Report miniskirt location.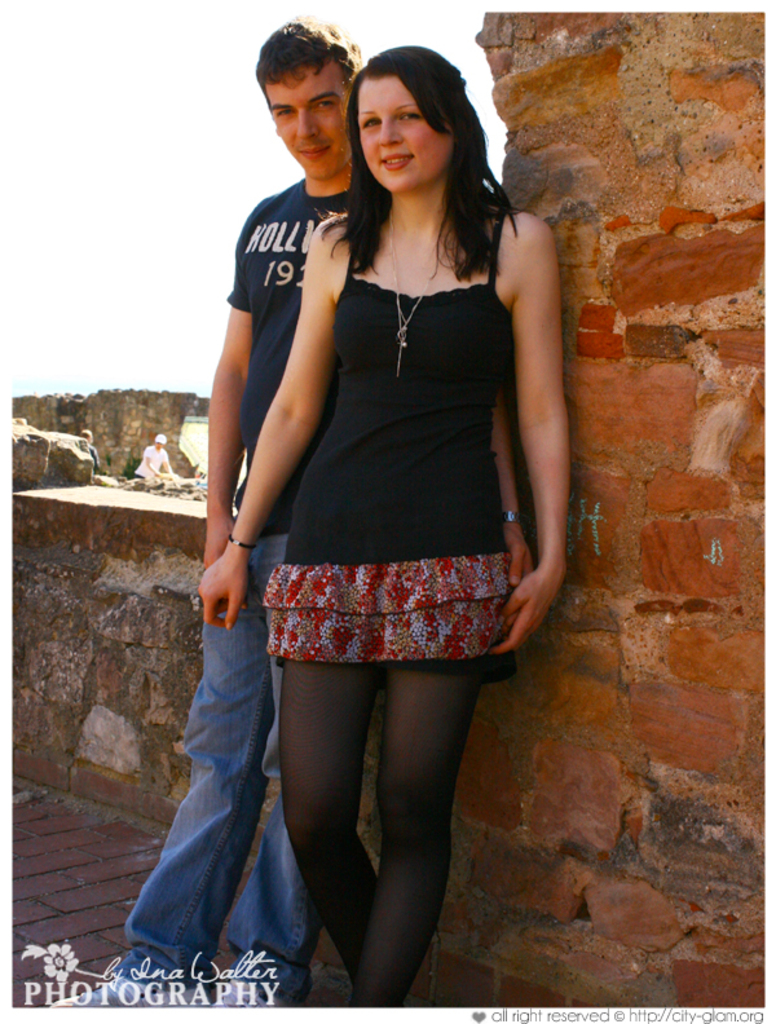
Report: [260, 559, 520, 659].
